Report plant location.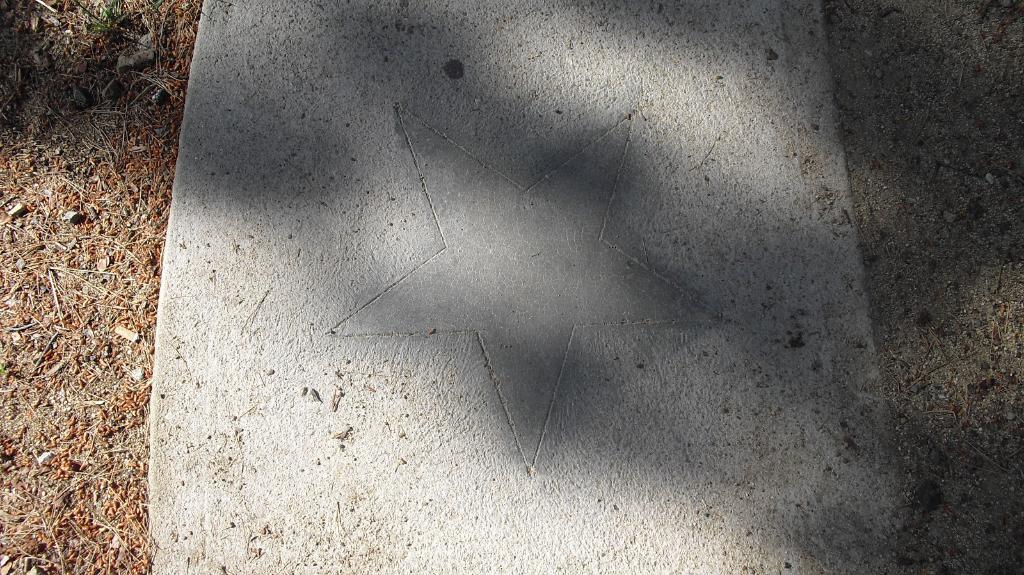
Report: [84,0,127,35].
